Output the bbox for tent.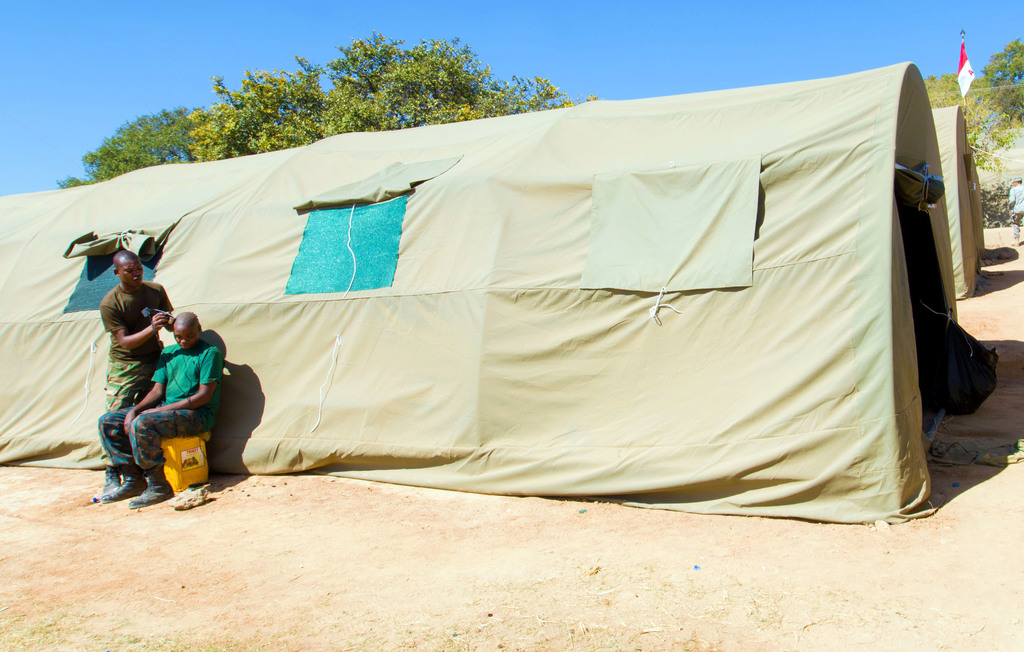
{"left": 0, "top": 62, "right": 1002, "bottom": 531}.
